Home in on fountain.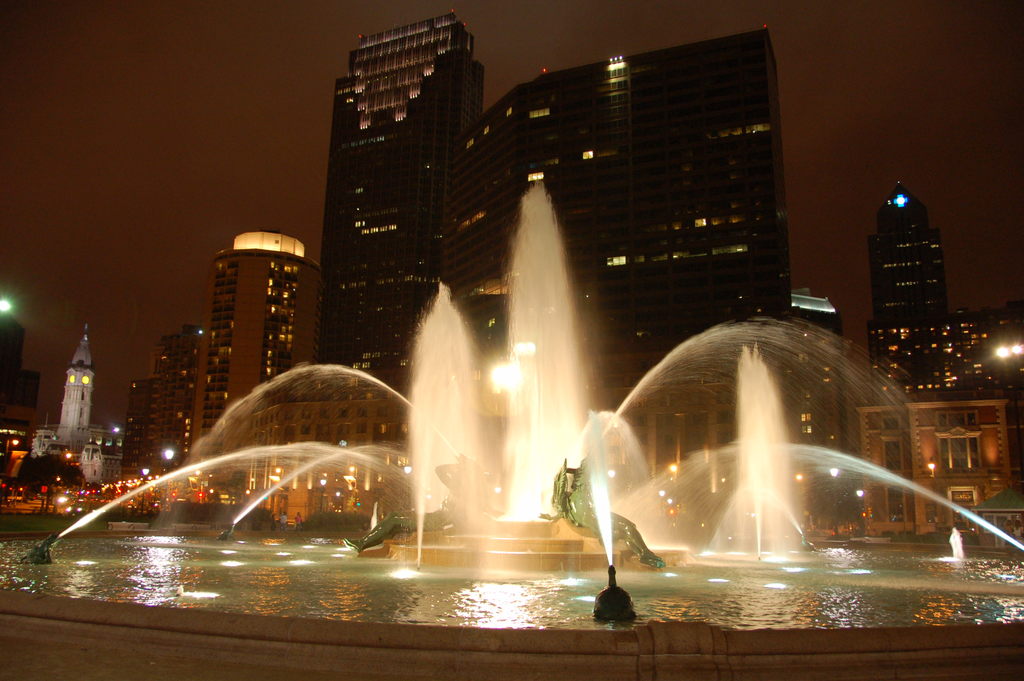
Homed in at crop(627, 435, 1023, 582).
